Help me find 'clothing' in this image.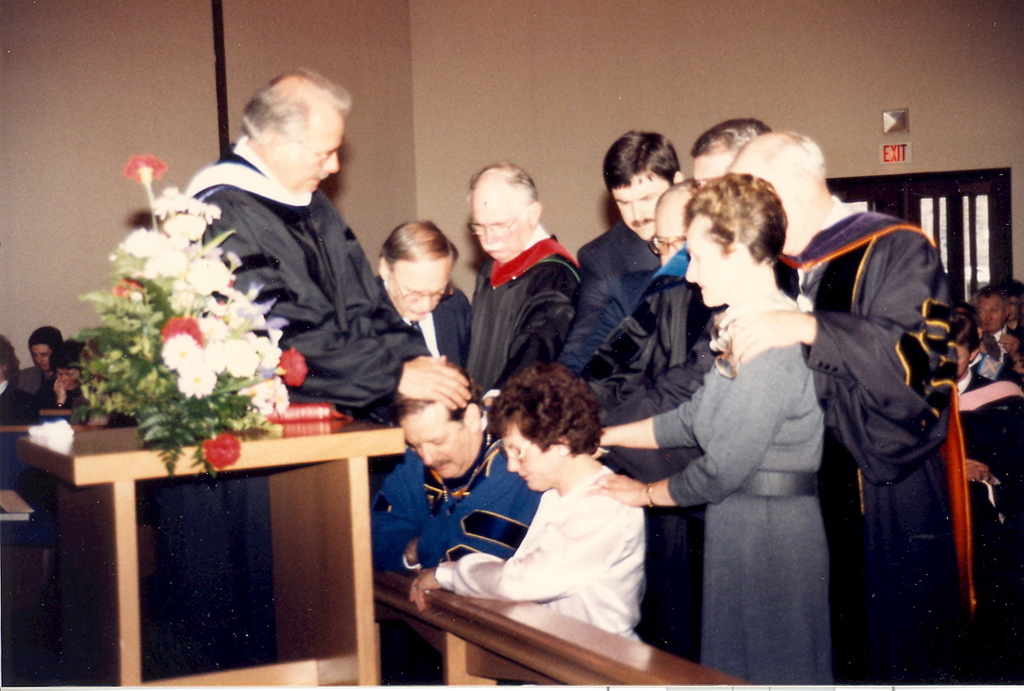
Found it: 13 362 54 396.
